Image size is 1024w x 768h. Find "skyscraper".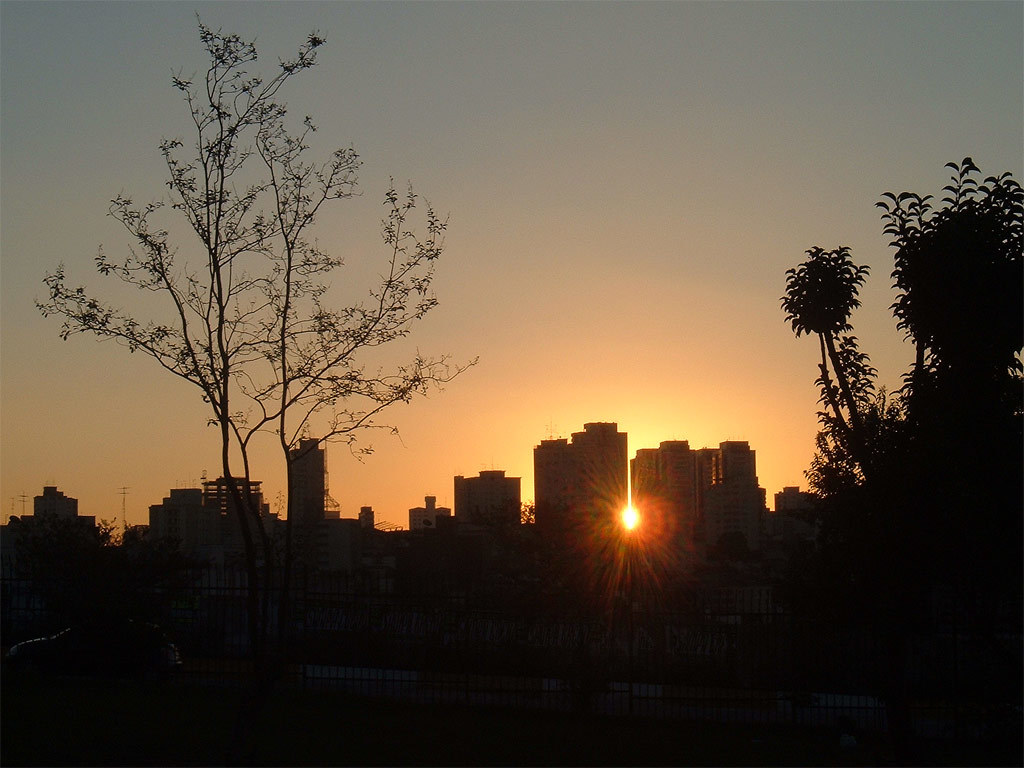
(289, 430, 325, 526).
